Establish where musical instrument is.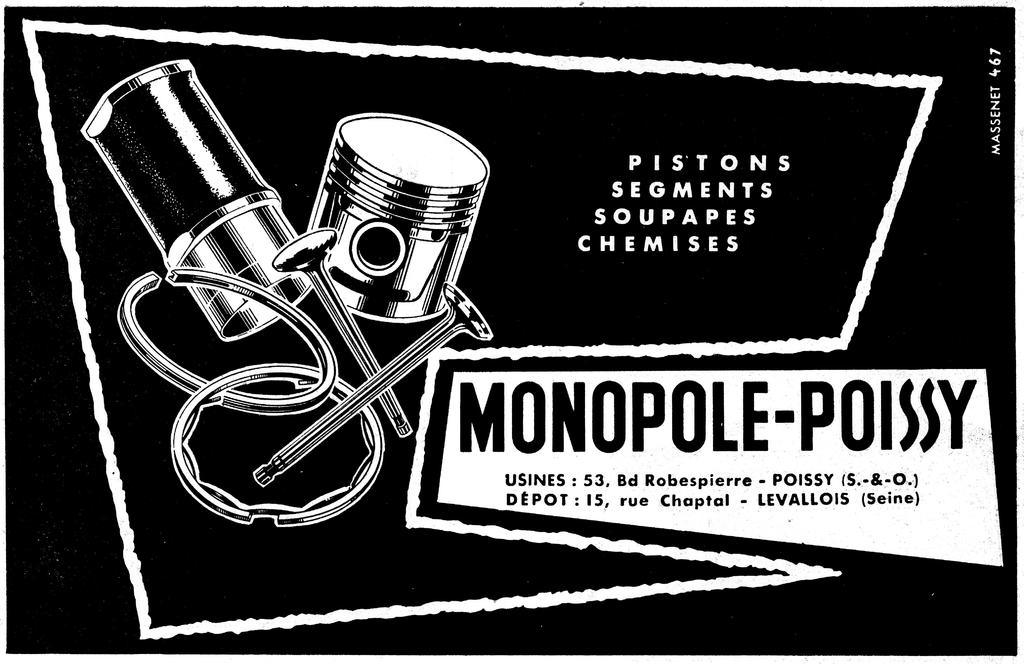
Established at left=269, top=222, right=397, bottom=439.
